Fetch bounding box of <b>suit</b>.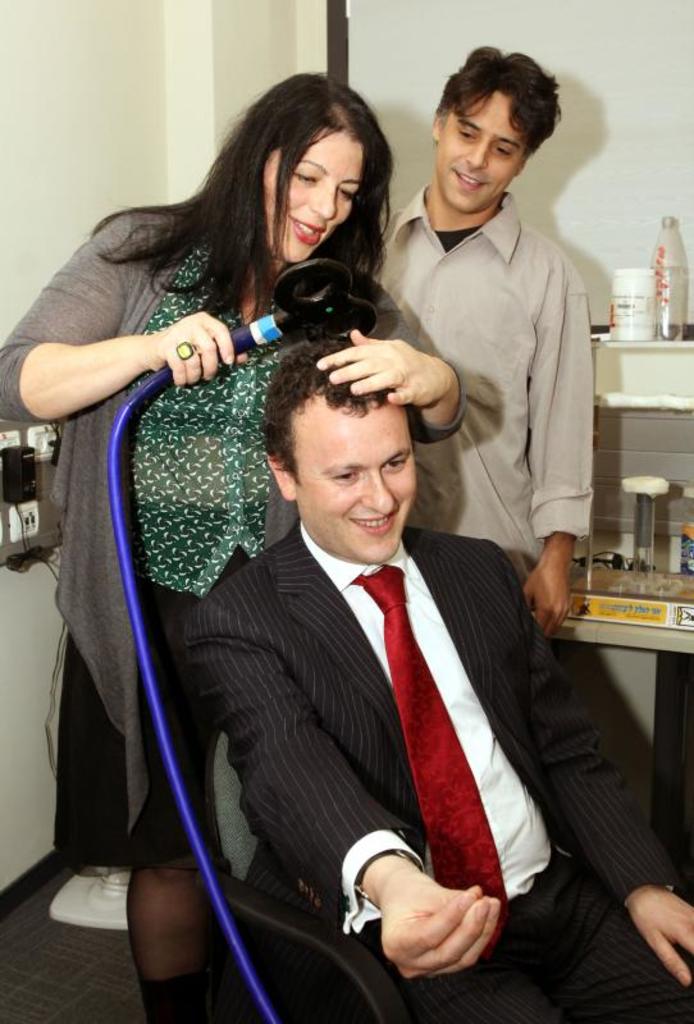
Bbox: [x1=151, y1=507, x2=689, y2=1023].
